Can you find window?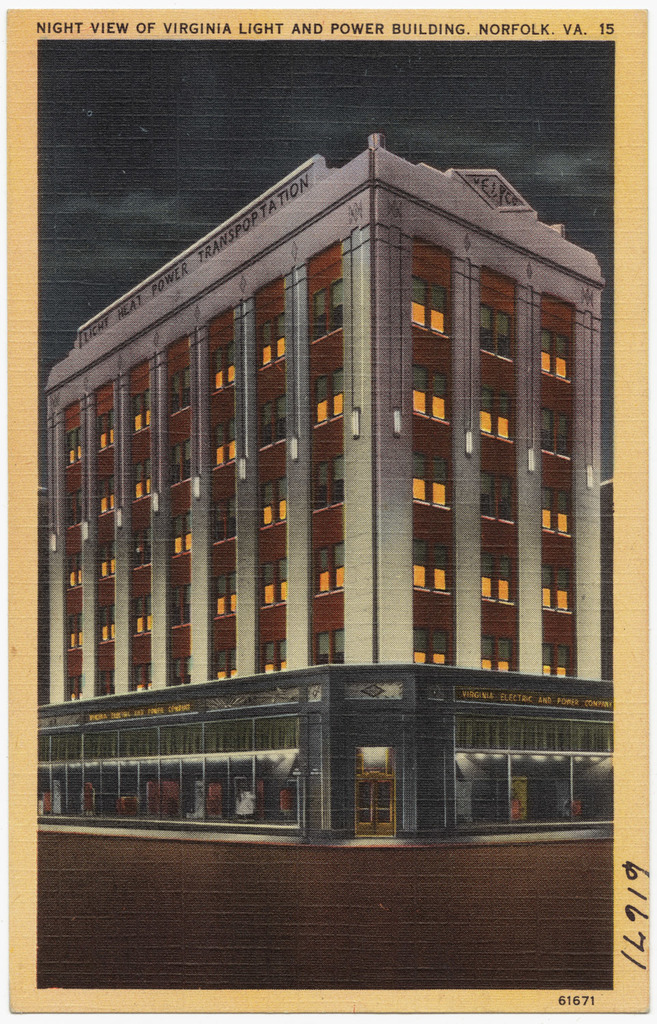
Yes, bounding box: (545, 491, 573, 535).
